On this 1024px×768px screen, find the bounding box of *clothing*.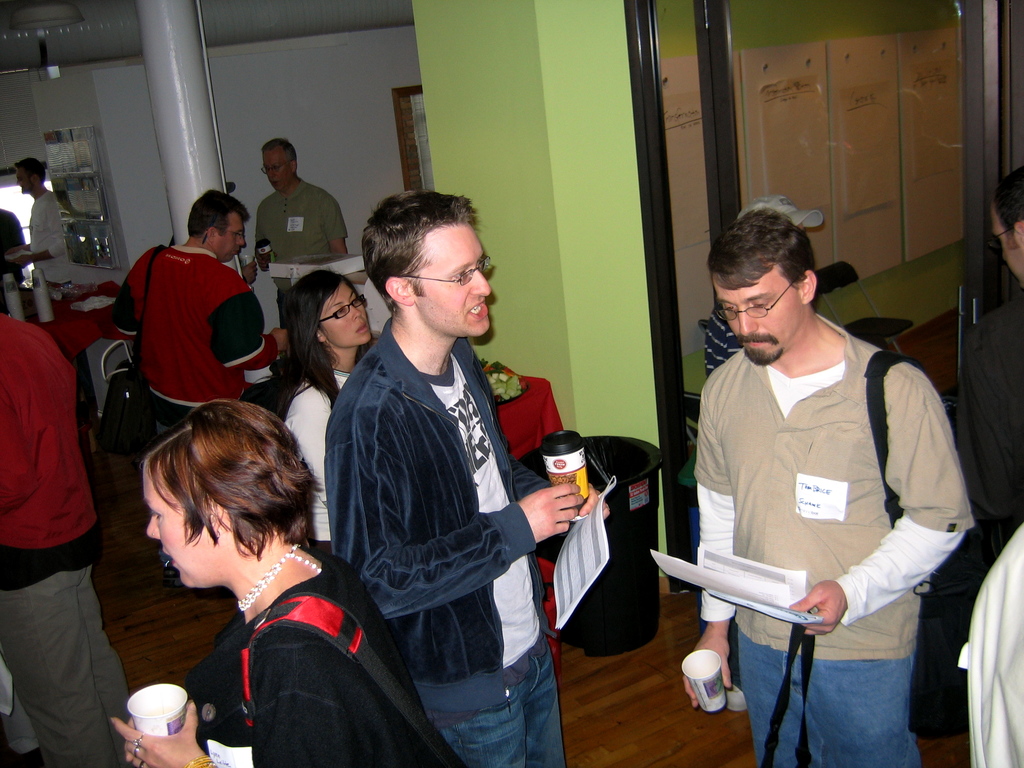
Bounding box: locate(956, 522, 1023, 767).
